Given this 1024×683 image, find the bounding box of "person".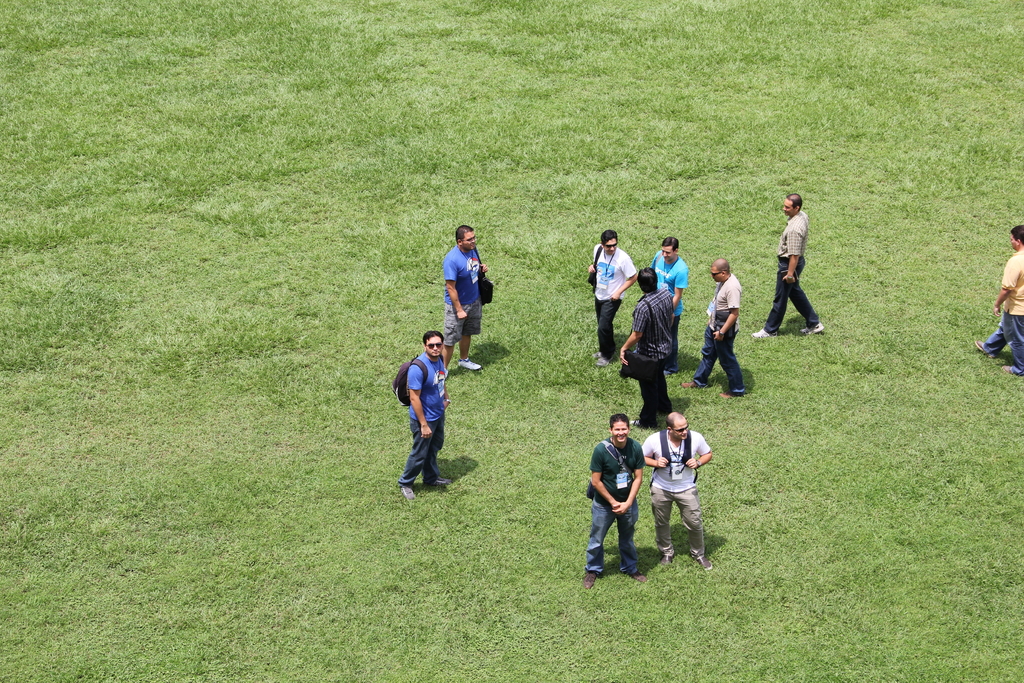
bbox(441, 215, 497, 382).
